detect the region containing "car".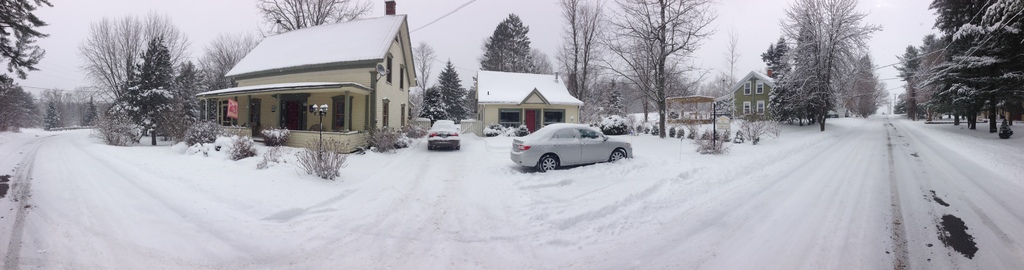
<bbox>509, 119, 634, 174</bbox>.
